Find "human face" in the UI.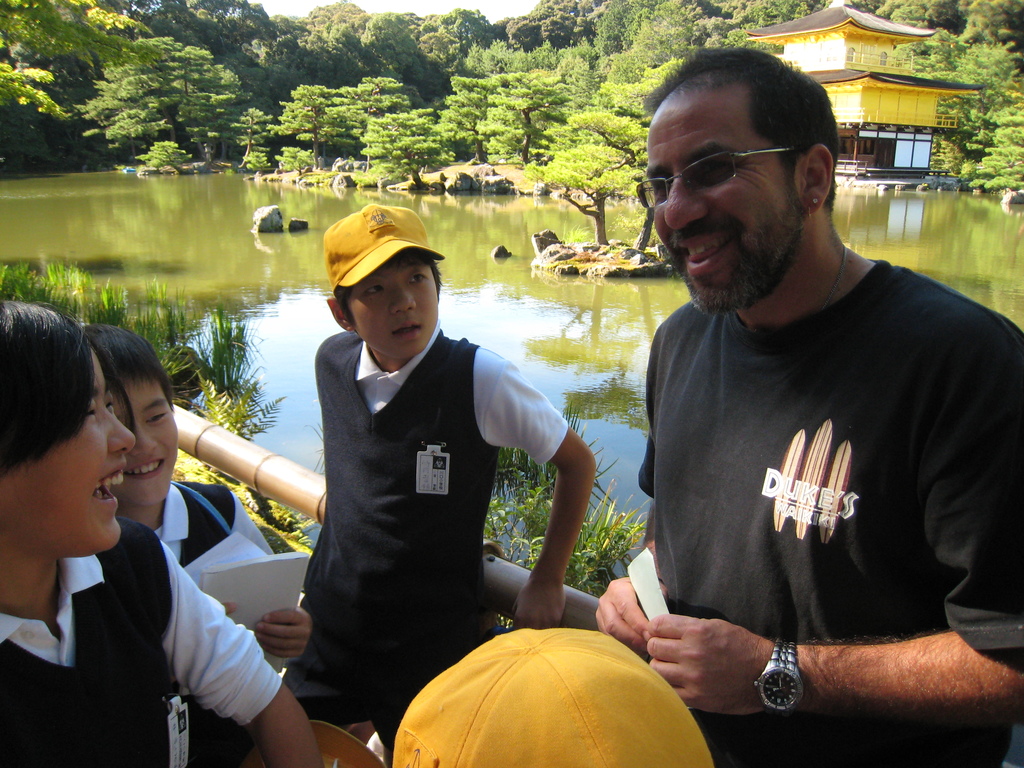
UI element at x1=636, y1=93, x2=801, y2=314.
